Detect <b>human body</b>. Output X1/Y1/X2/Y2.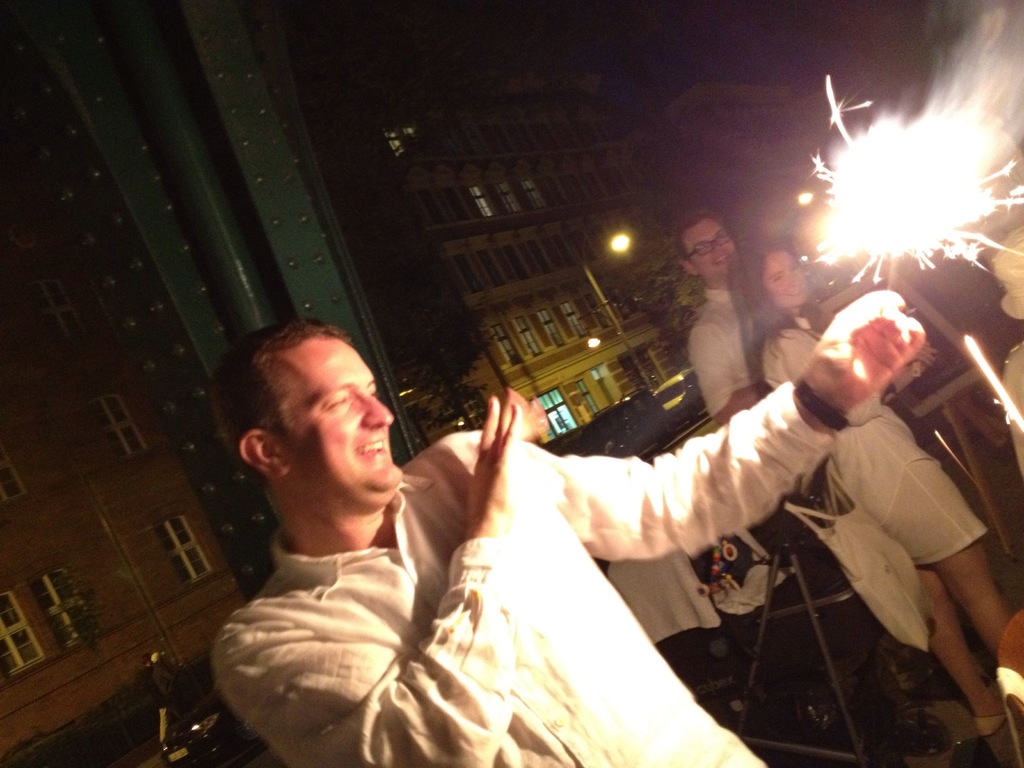
154/654/191/719.
